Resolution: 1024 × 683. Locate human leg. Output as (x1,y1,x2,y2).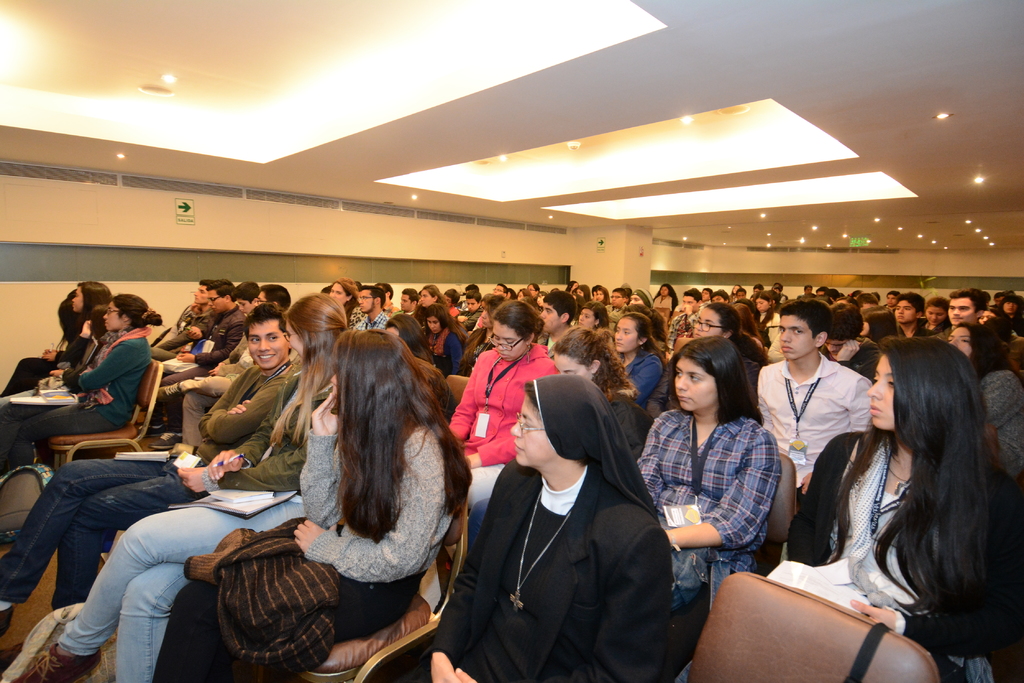
(1,403,58,462).
